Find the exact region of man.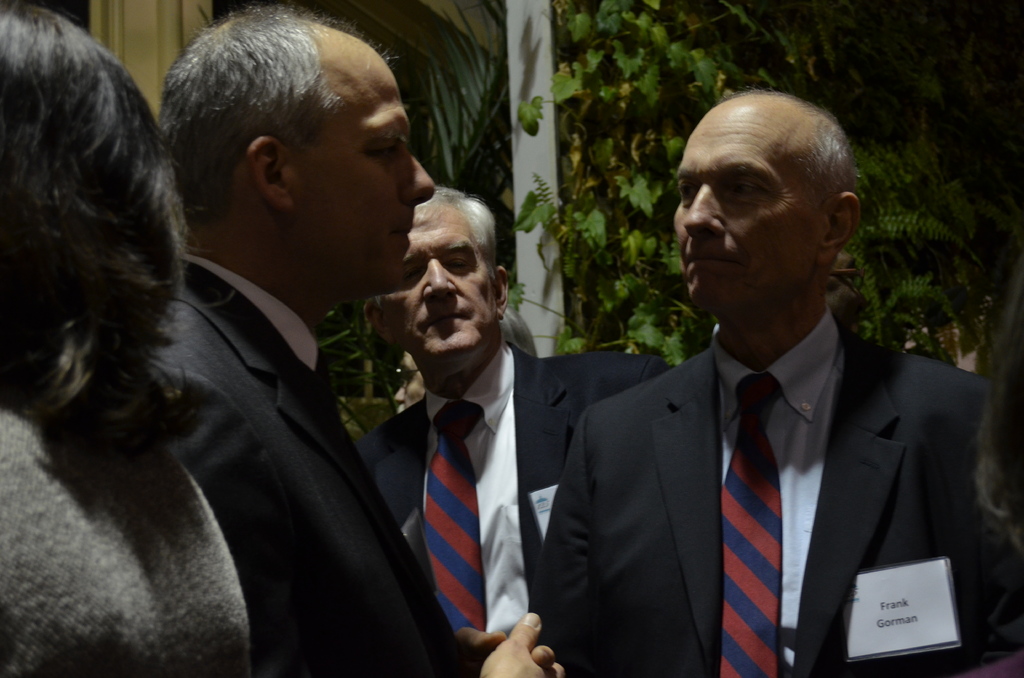
Exact region: <region>527, 82, 1023, 677</region>.
